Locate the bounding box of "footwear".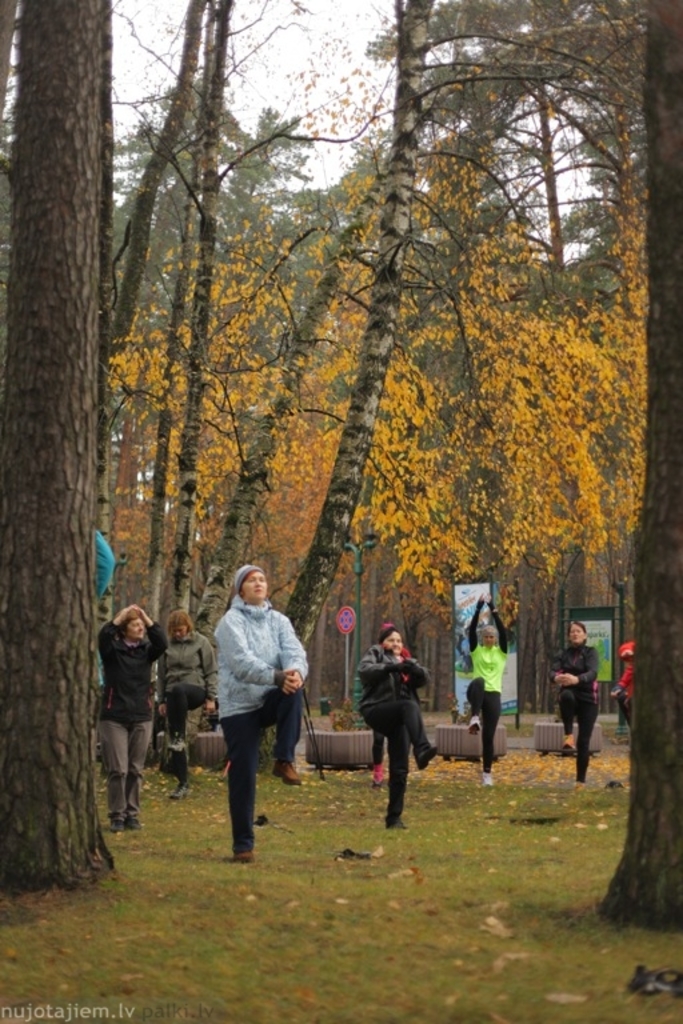
Bounding box: [390, 812, 408, 832].
